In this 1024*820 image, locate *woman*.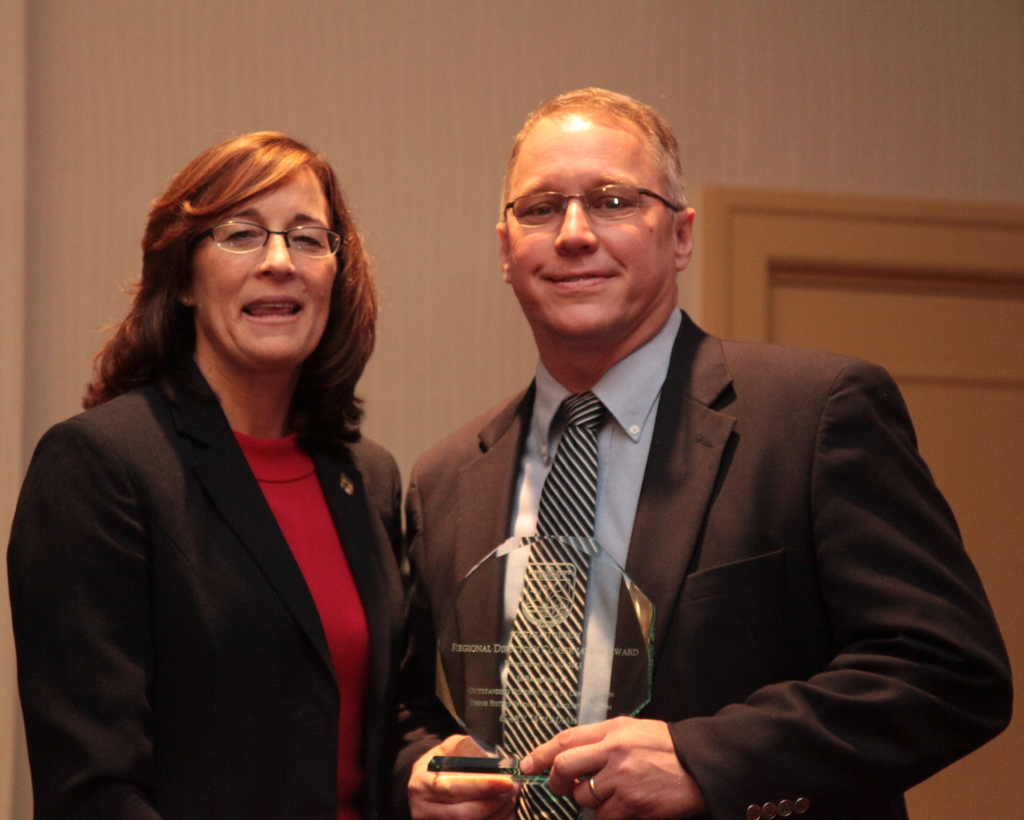
Bounding box: [x1=1, y1=122, x2=525, y2=819].
